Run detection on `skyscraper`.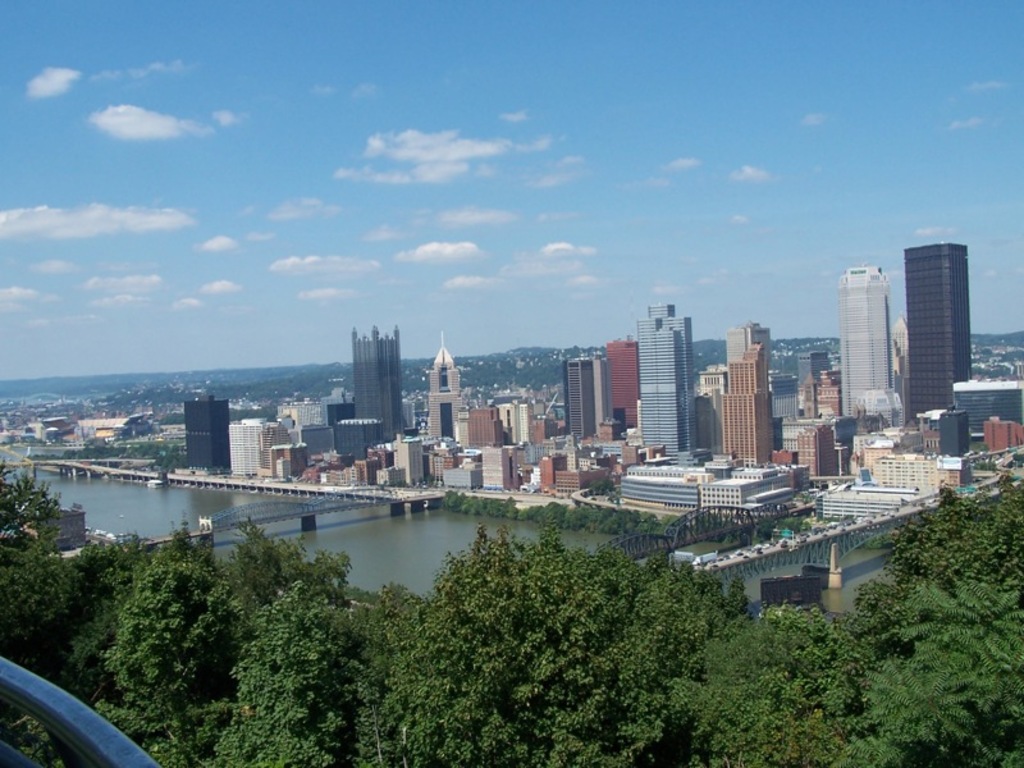
Result: (x1=328, y1=315, x2=412, y2=449).
